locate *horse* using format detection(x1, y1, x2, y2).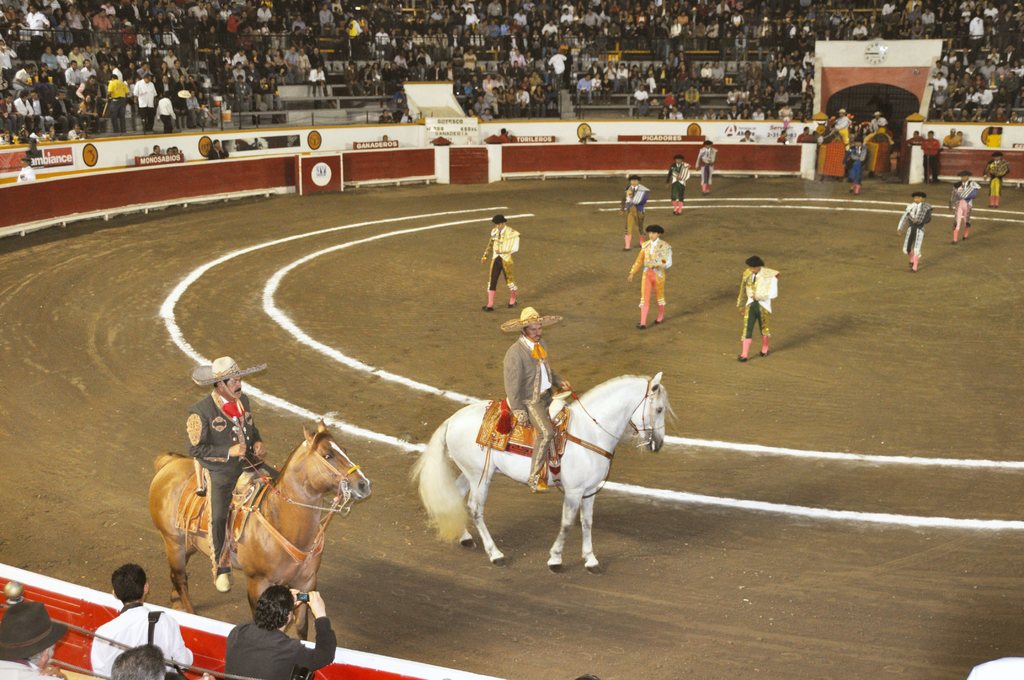
detection(402, 366, 676, 574).
